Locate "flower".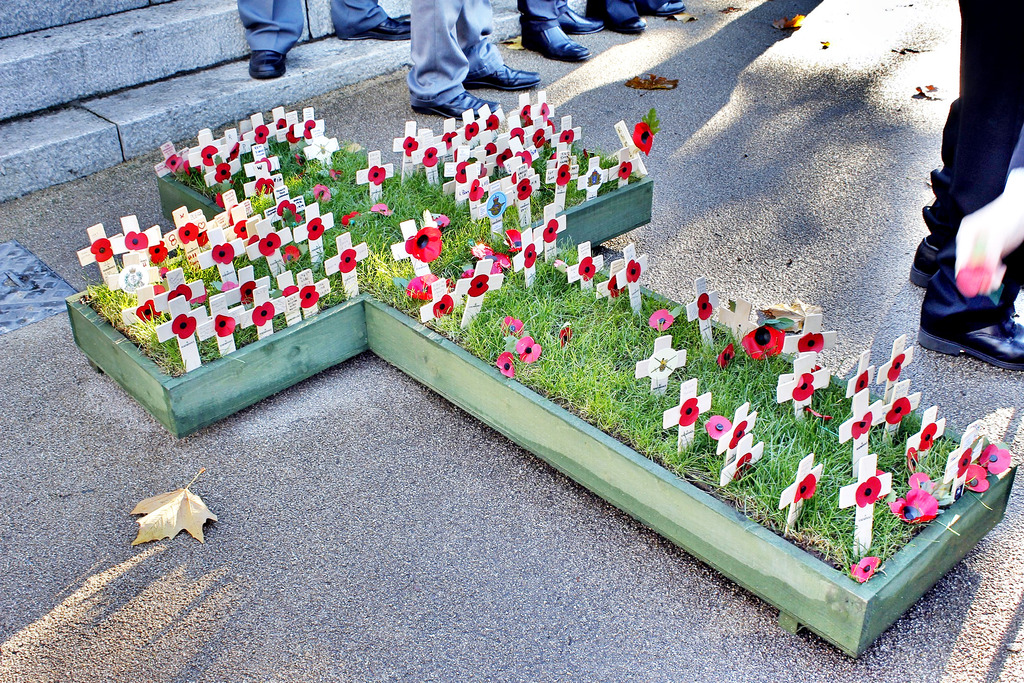
Bounding box: (x1=730, y1=423, x2=746, y2=444).
